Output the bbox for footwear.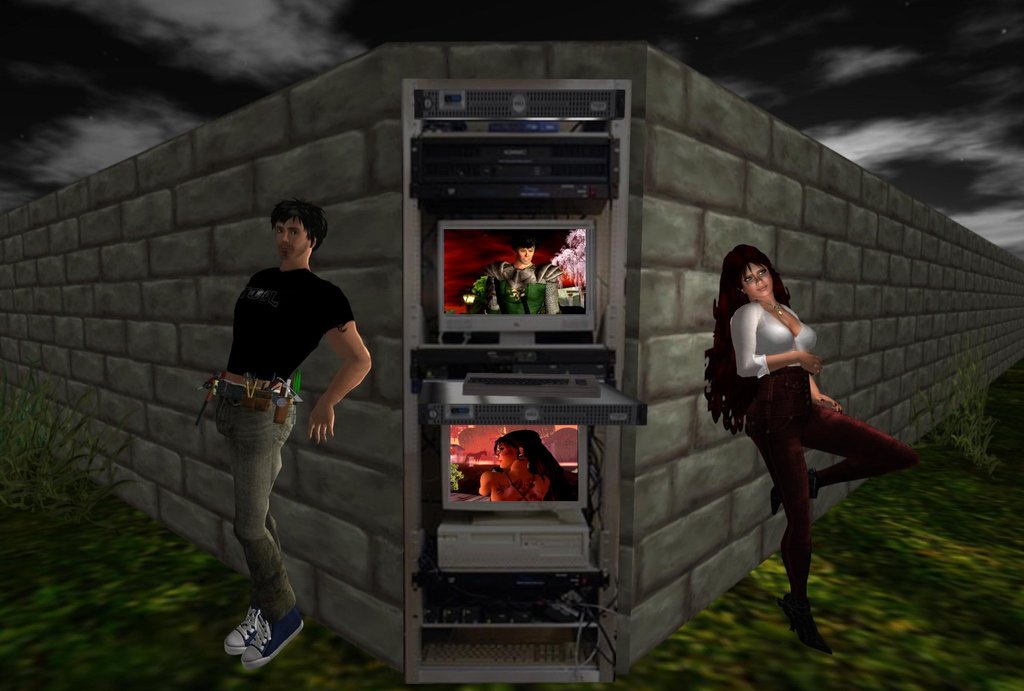
<box>783,592,840,658</box>.
